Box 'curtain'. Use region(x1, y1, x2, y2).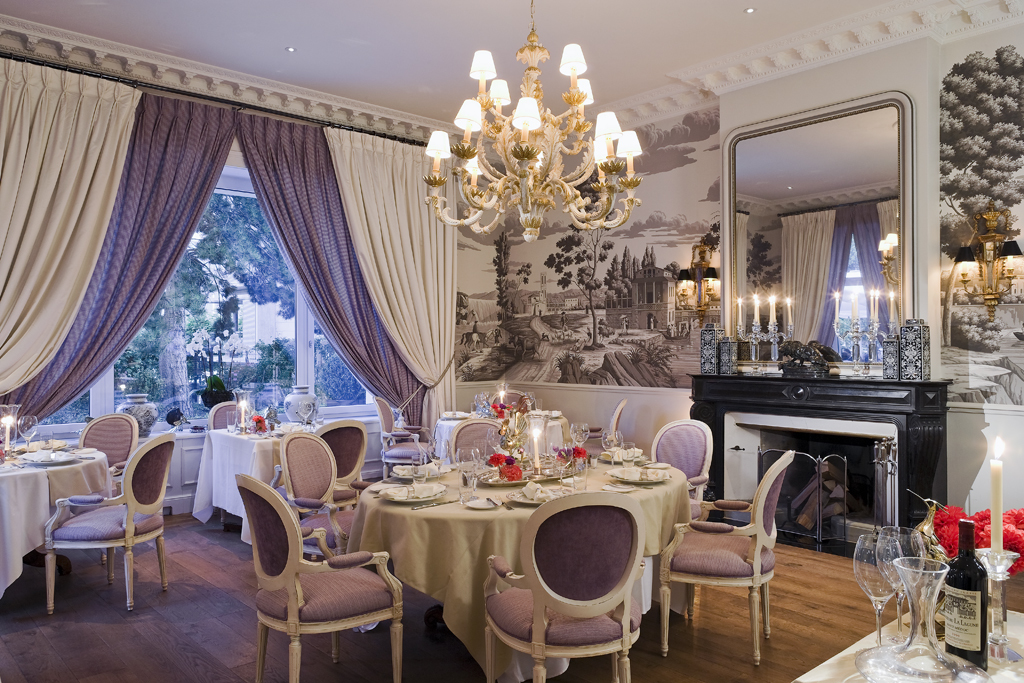
region(29, 80, 494, 482).
